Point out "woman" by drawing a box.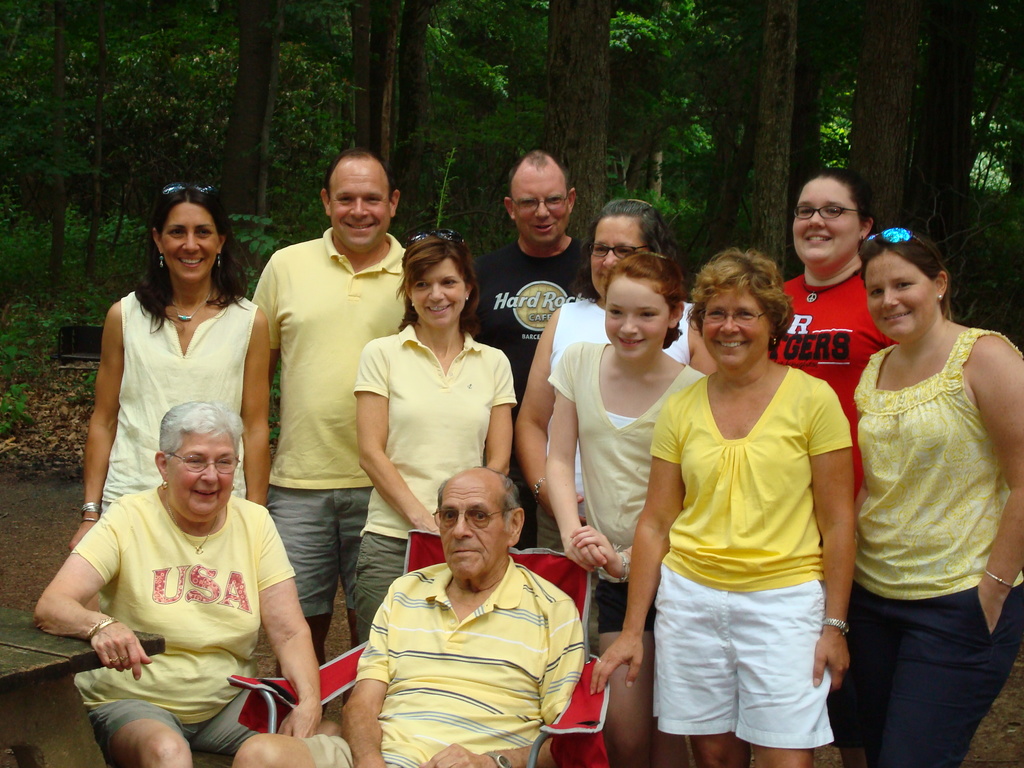
<bbox>70, 184, 275, 552</bbox>.
